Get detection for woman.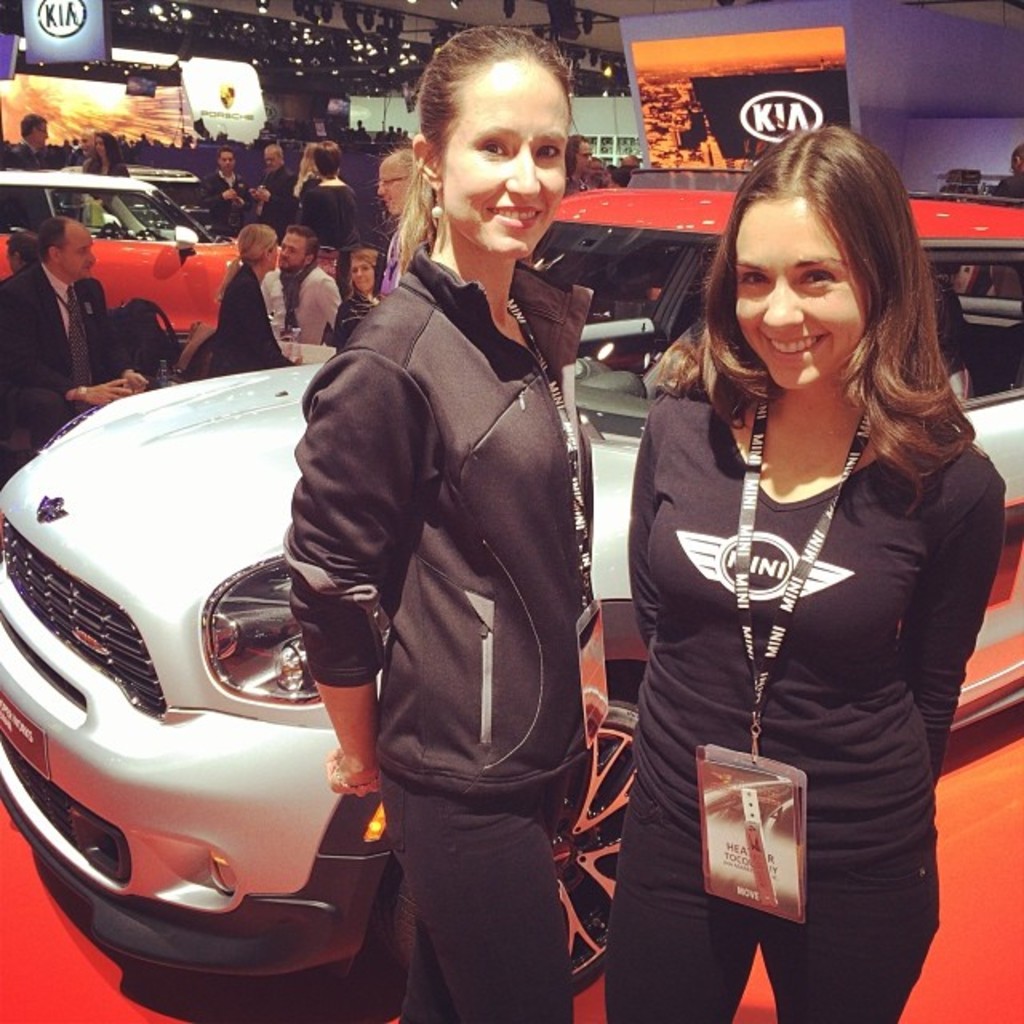
Detection: (339,250,384,350).
